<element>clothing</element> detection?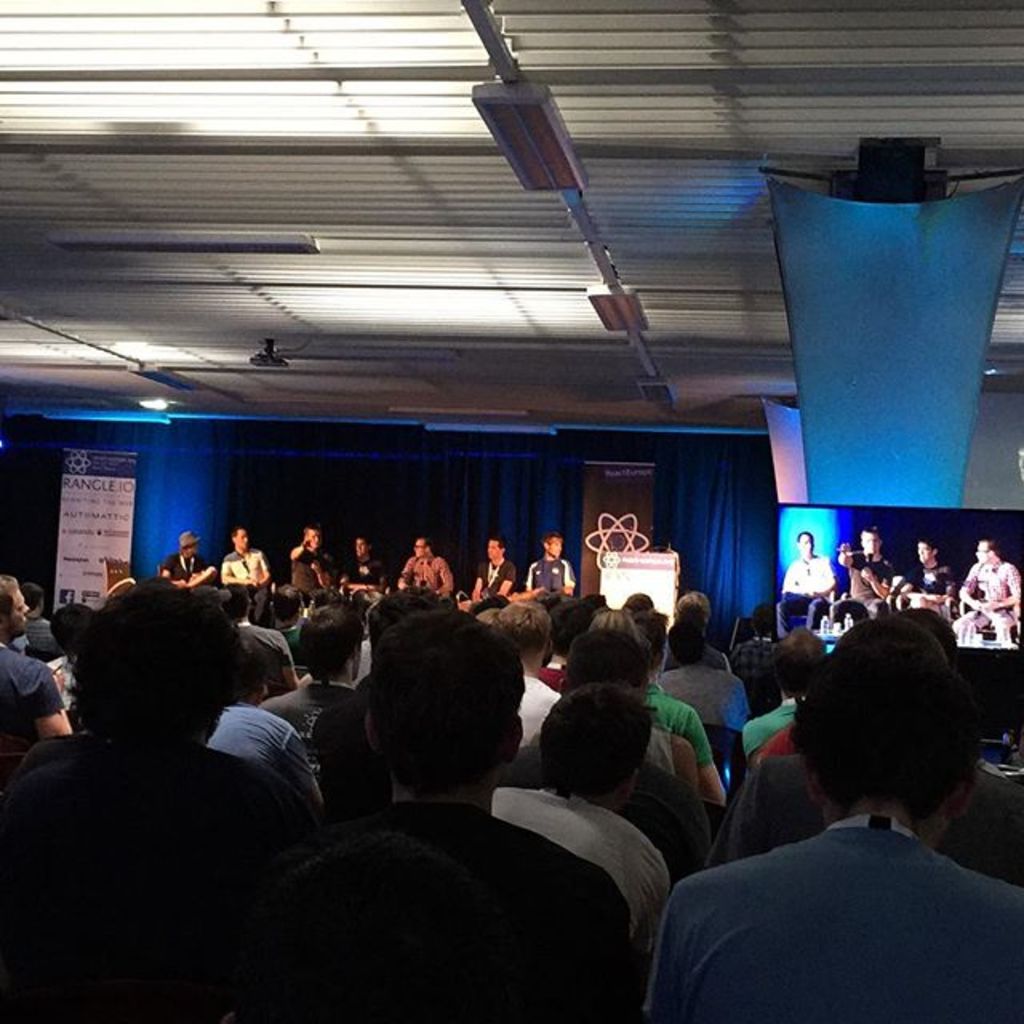
select_region(525, 718, 669, 781)
